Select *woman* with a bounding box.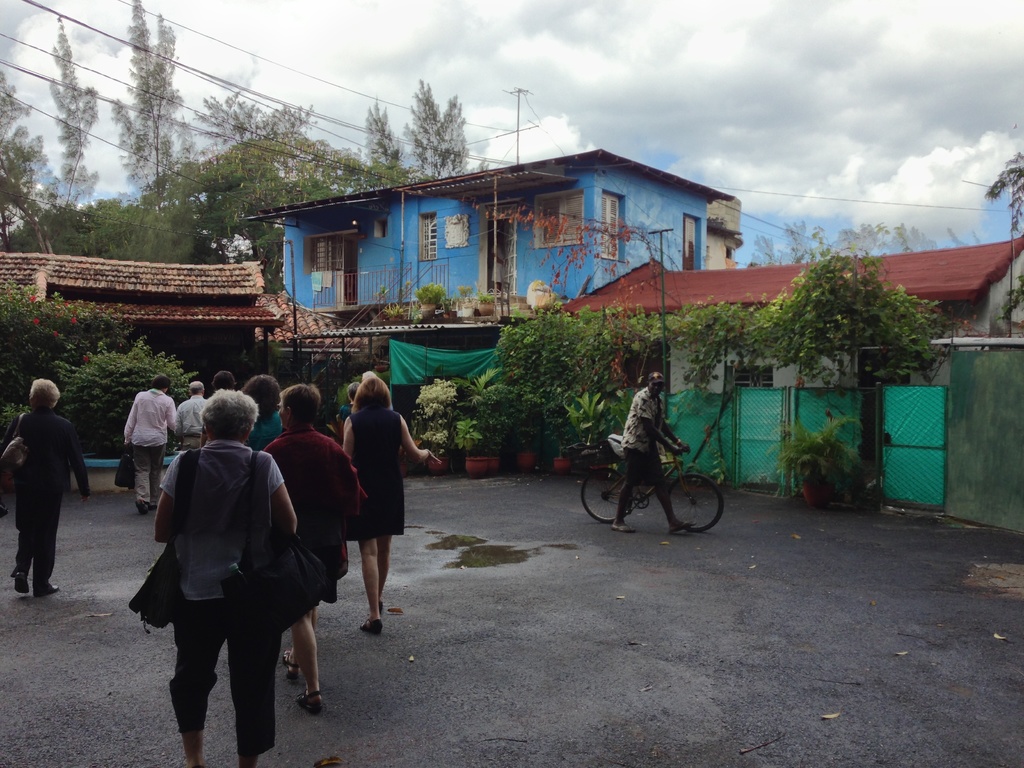
pyautogui.locateOnScreen(490, 238, 512, 292).
